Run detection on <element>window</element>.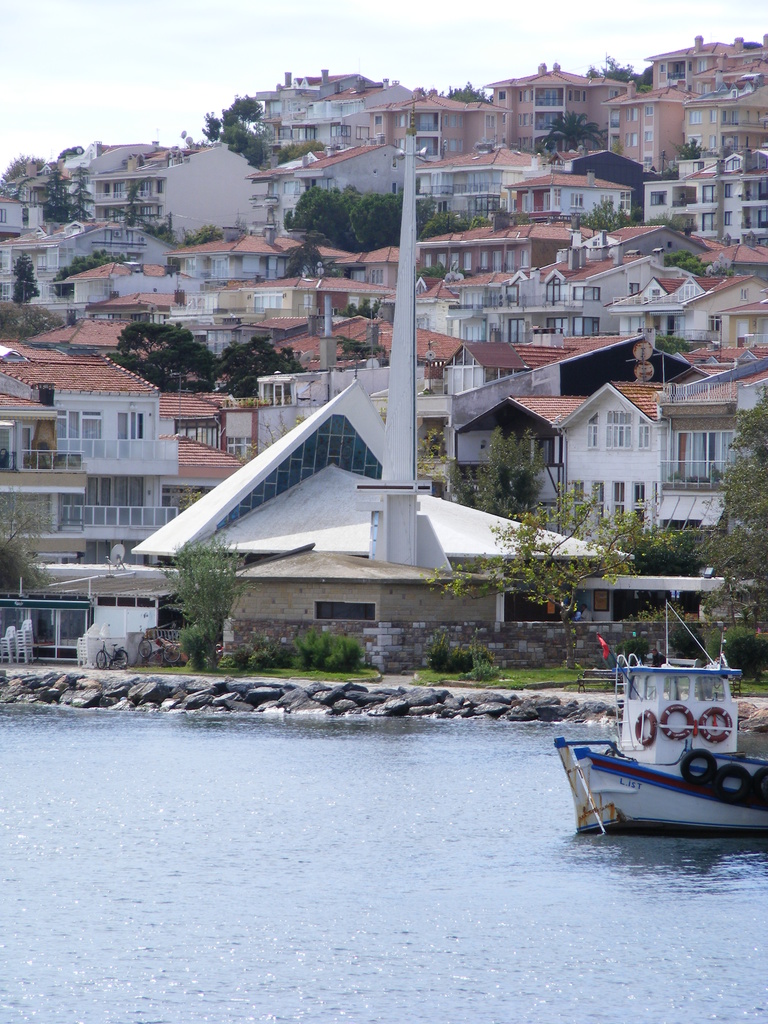
Result: (508, 319, 520, 341).
